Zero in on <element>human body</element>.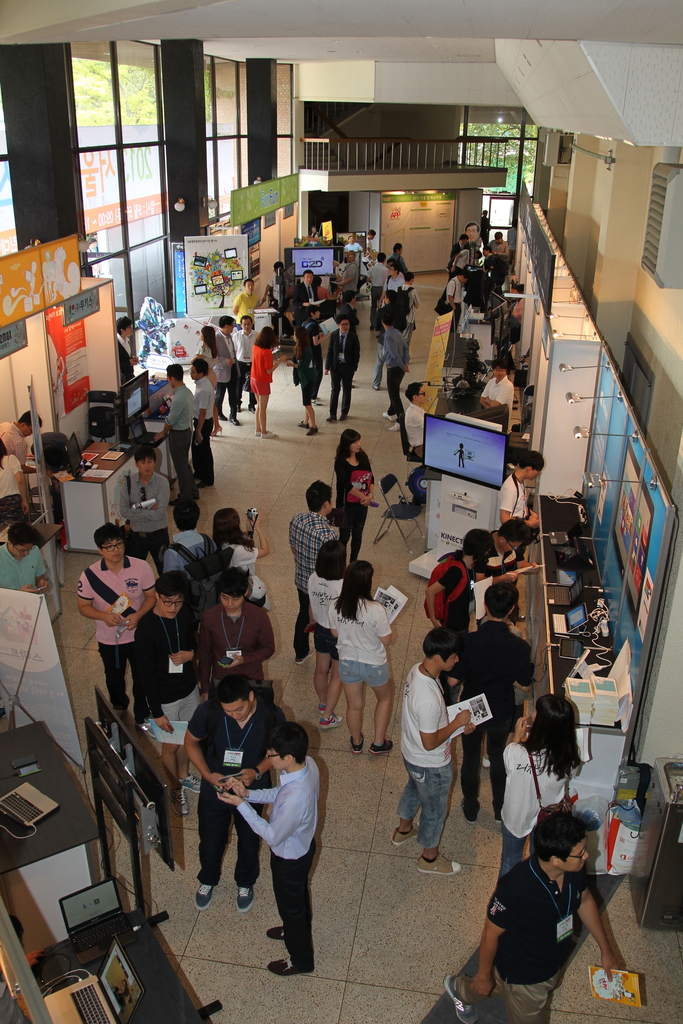
Zeroed in: box(252, 326, 278, 435).
